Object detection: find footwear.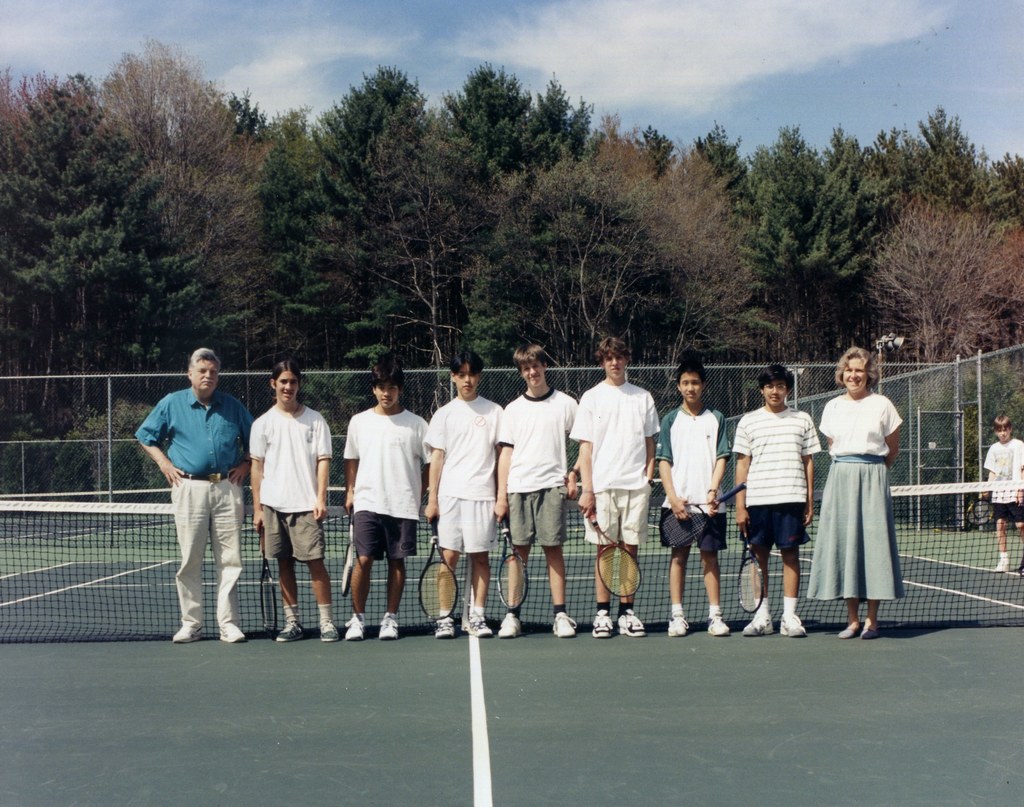
locate(465, 617, 491, 637).
